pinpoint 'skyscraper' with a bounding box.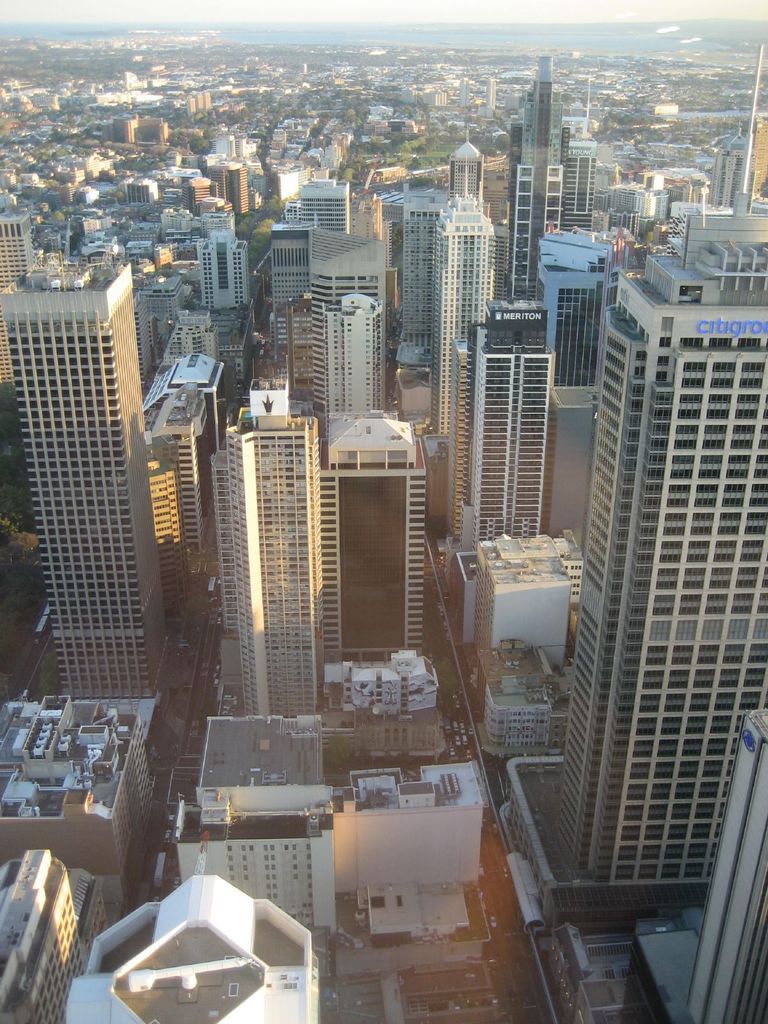
497:65:559:301.
